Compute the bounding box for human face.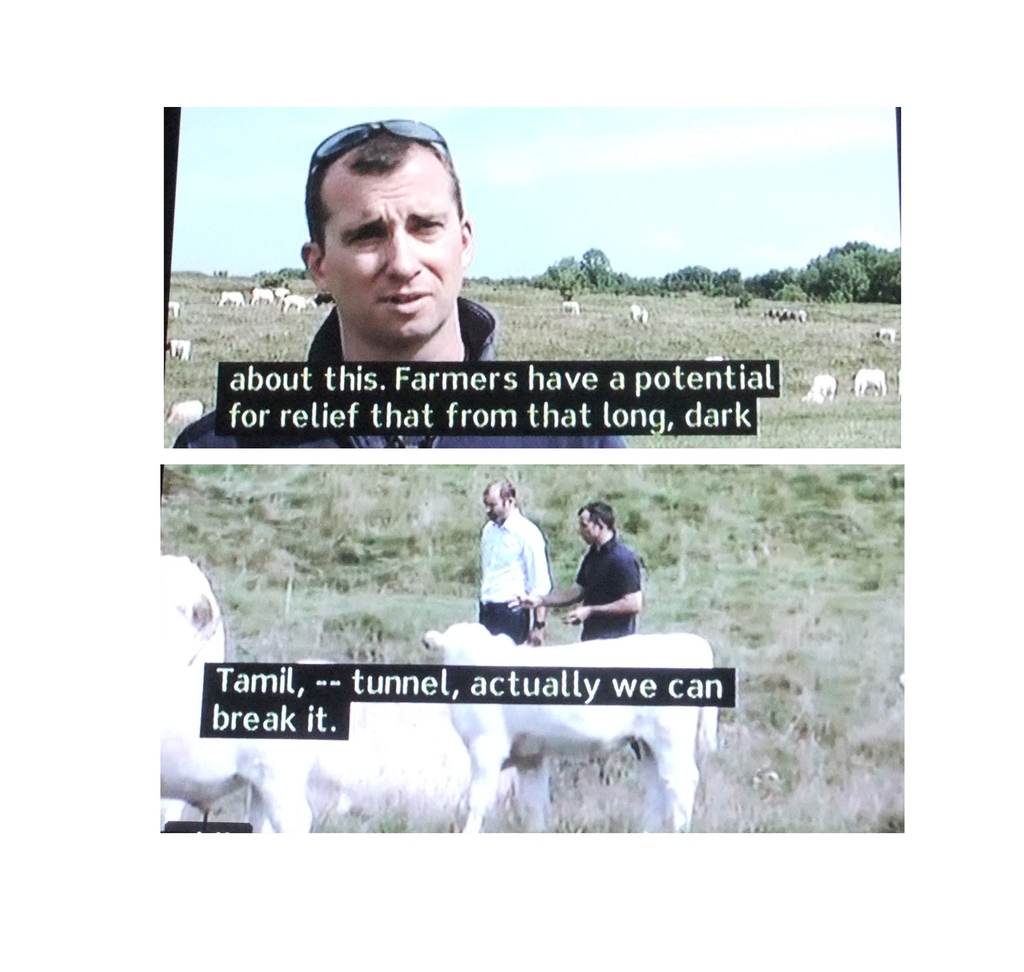
[x1=333, y1=152, x2=465, y2=341].
